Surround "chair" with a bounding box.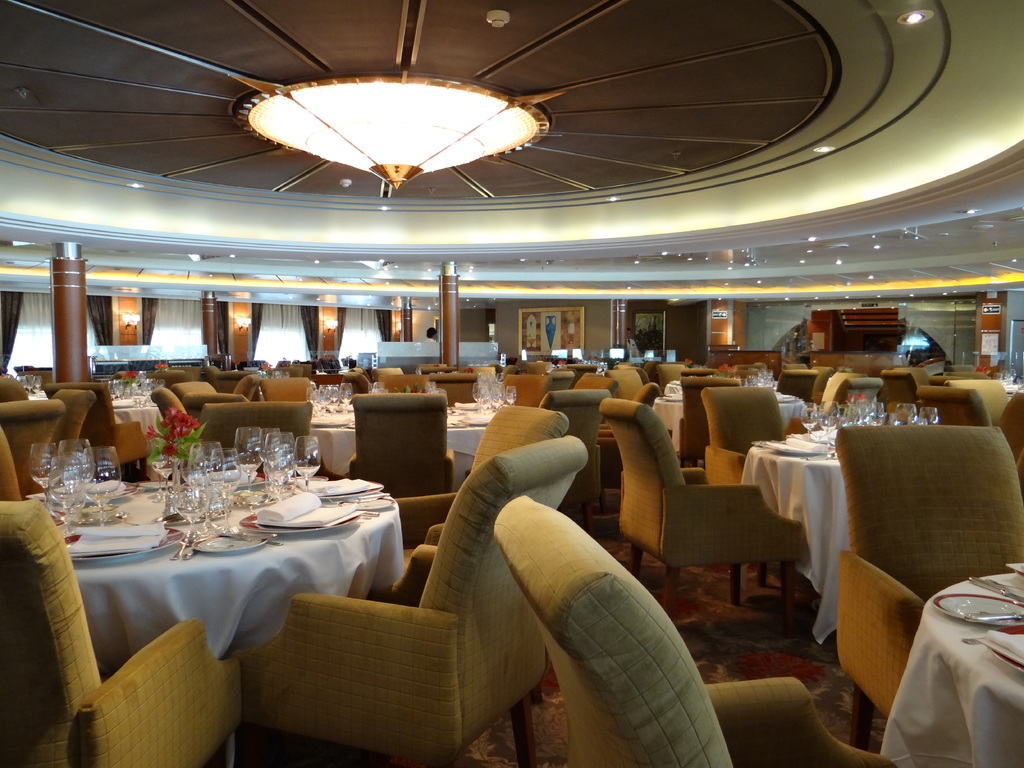
[348, 392, 451, 495].
